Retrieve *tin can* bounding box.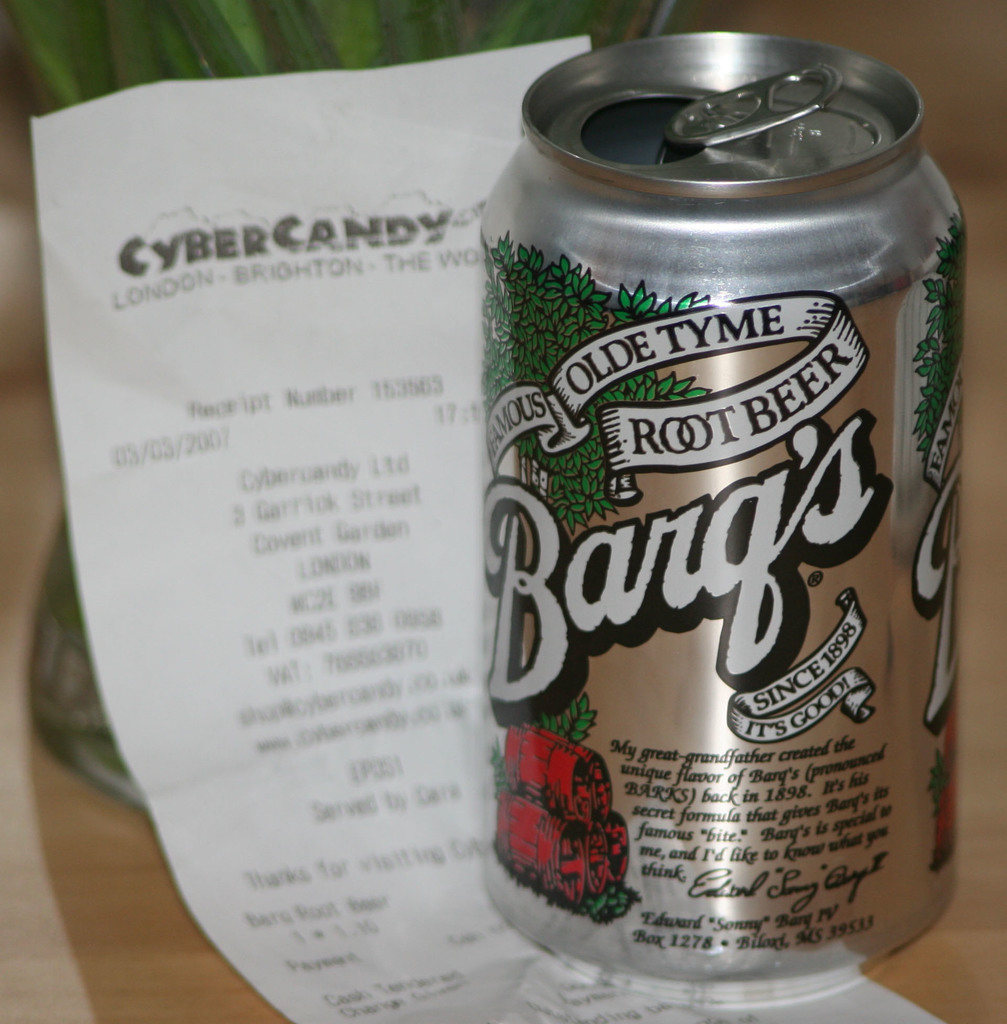
Bounding box: (481, 28, 967, 1000).
